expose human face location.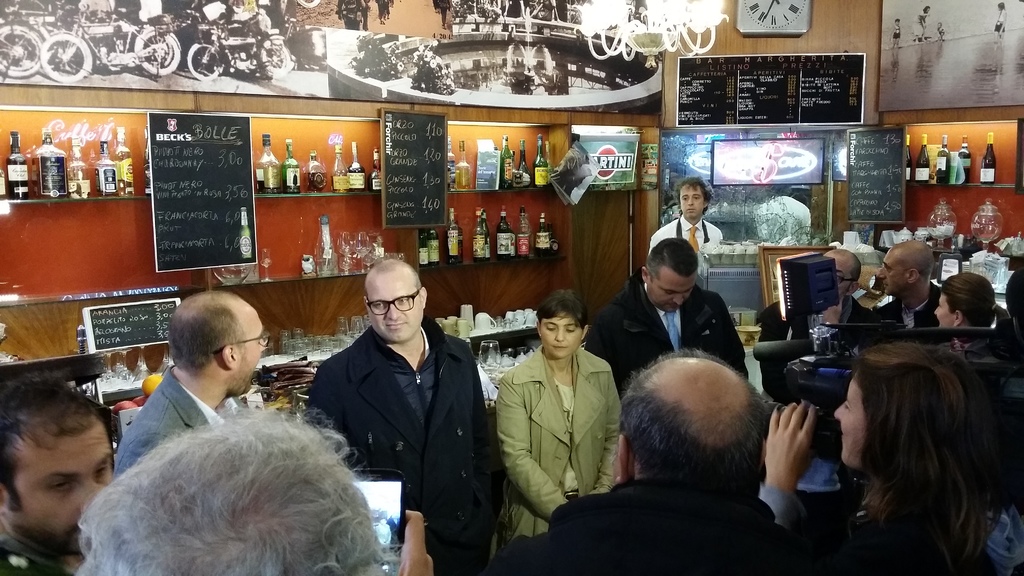
Exposed at bbox=(365, 274, 420, 340).
